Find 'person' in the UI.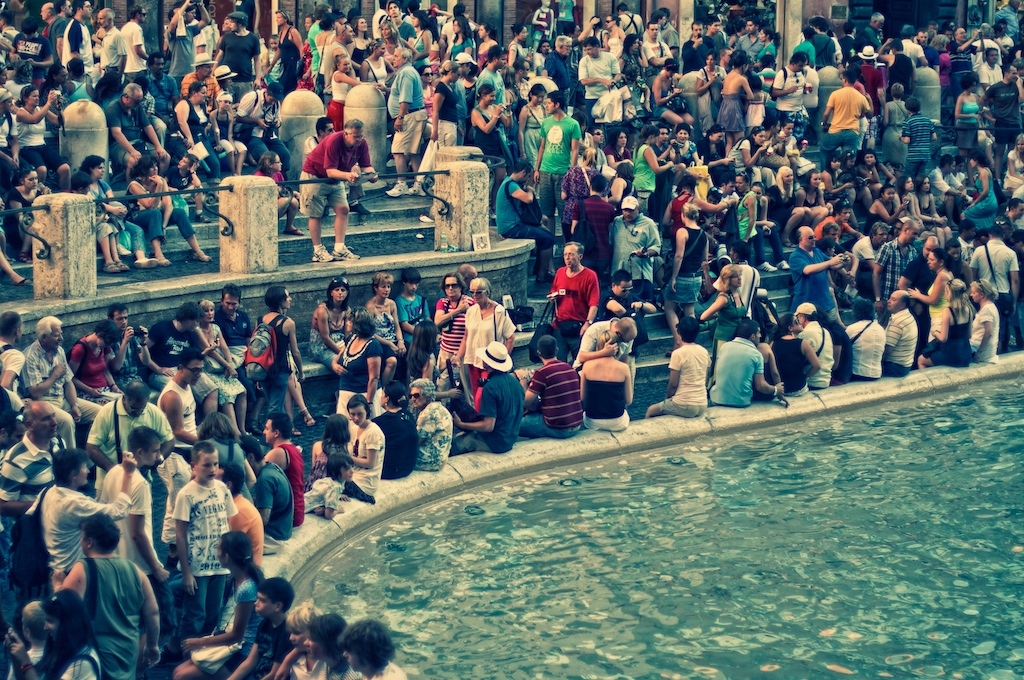
UI element at bbox=(251, 149, 297, 238).
